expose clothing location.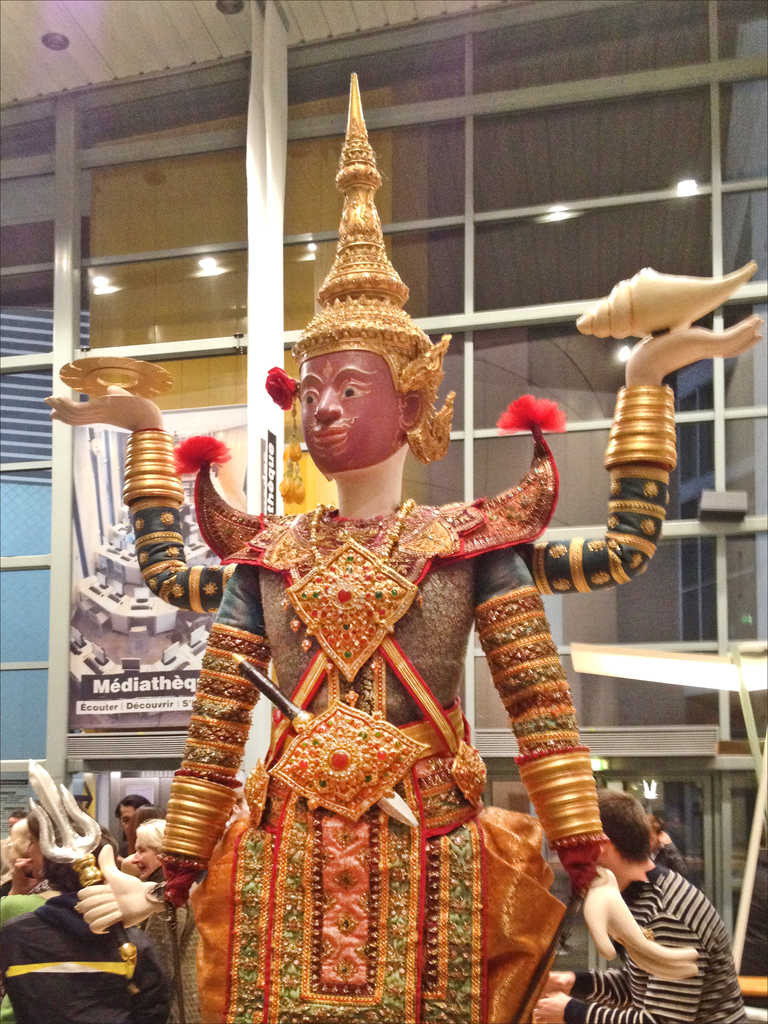
Exposed at bbox=[166, 444, 593, 996].
